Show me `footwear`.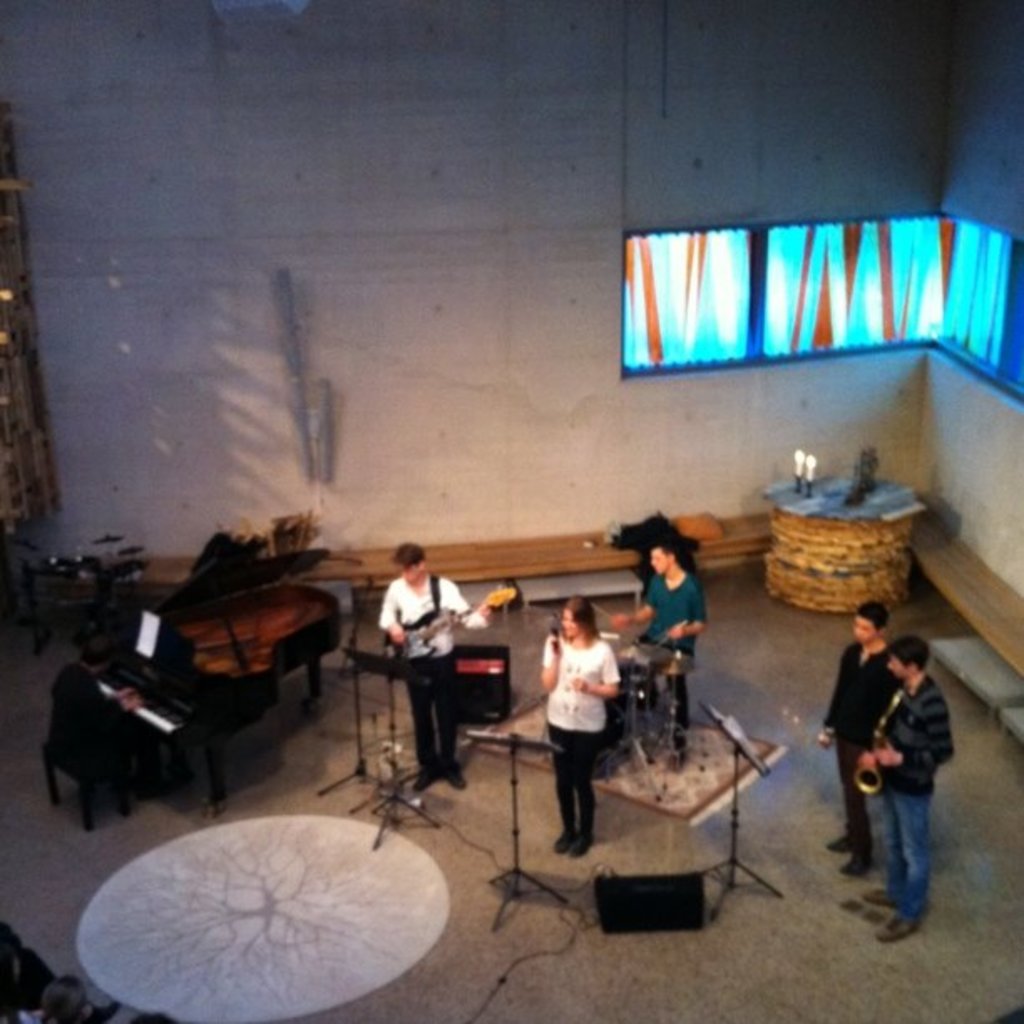
`footwear` is here: pyautogui.locateOnScreen(556, 827, 579, 857).
